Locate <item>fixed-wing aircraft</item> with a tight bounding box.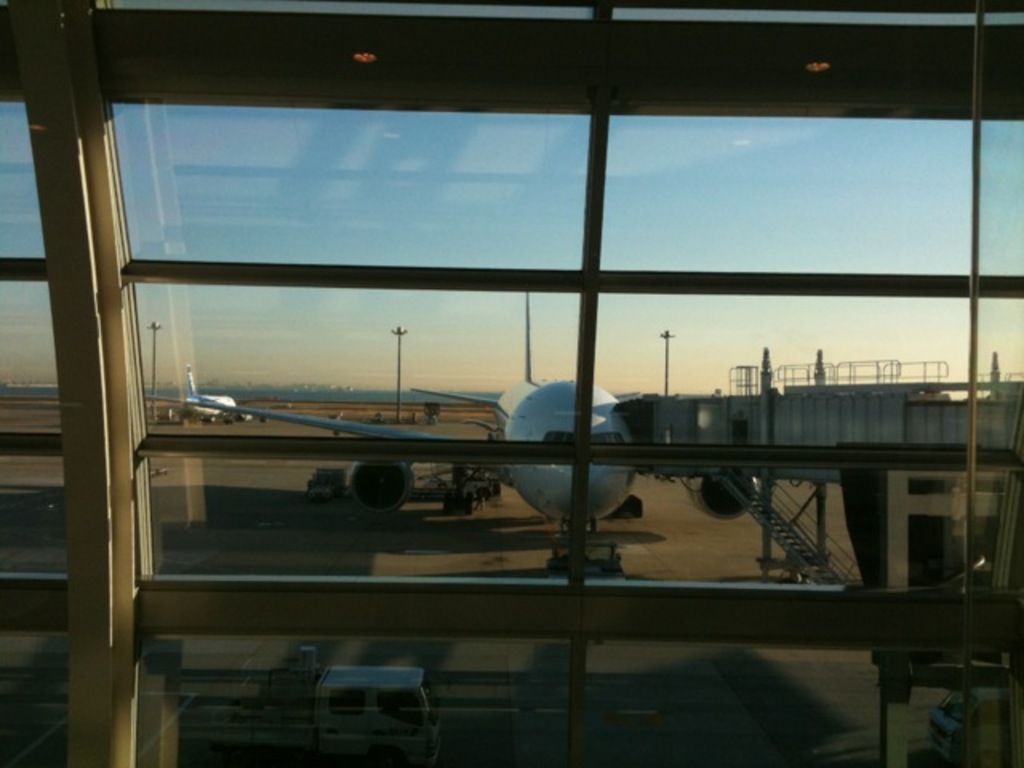
region(181, 288, 758, 578).
